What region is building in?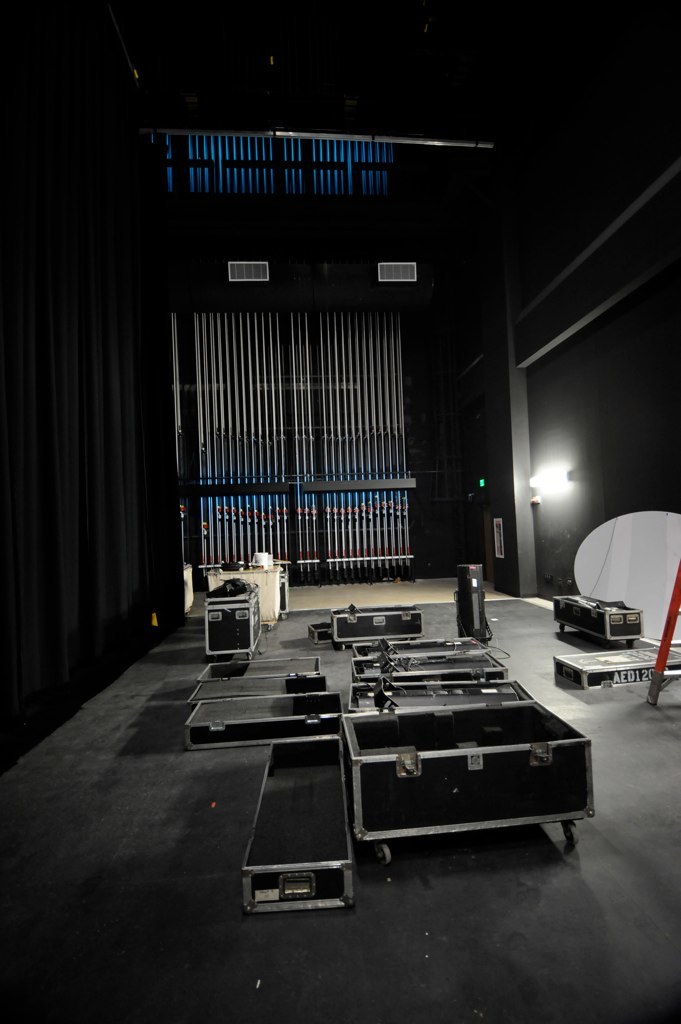
[0,12,680,1023].
